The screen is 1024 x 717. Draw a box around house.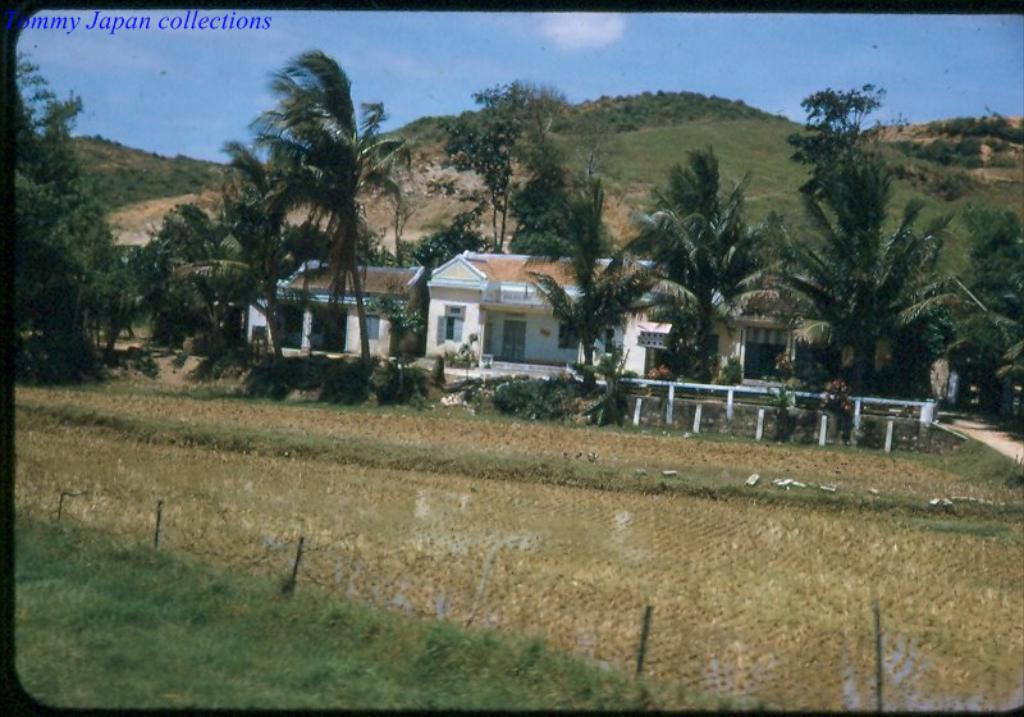
<region>248, 257, 430, 358</region>.
